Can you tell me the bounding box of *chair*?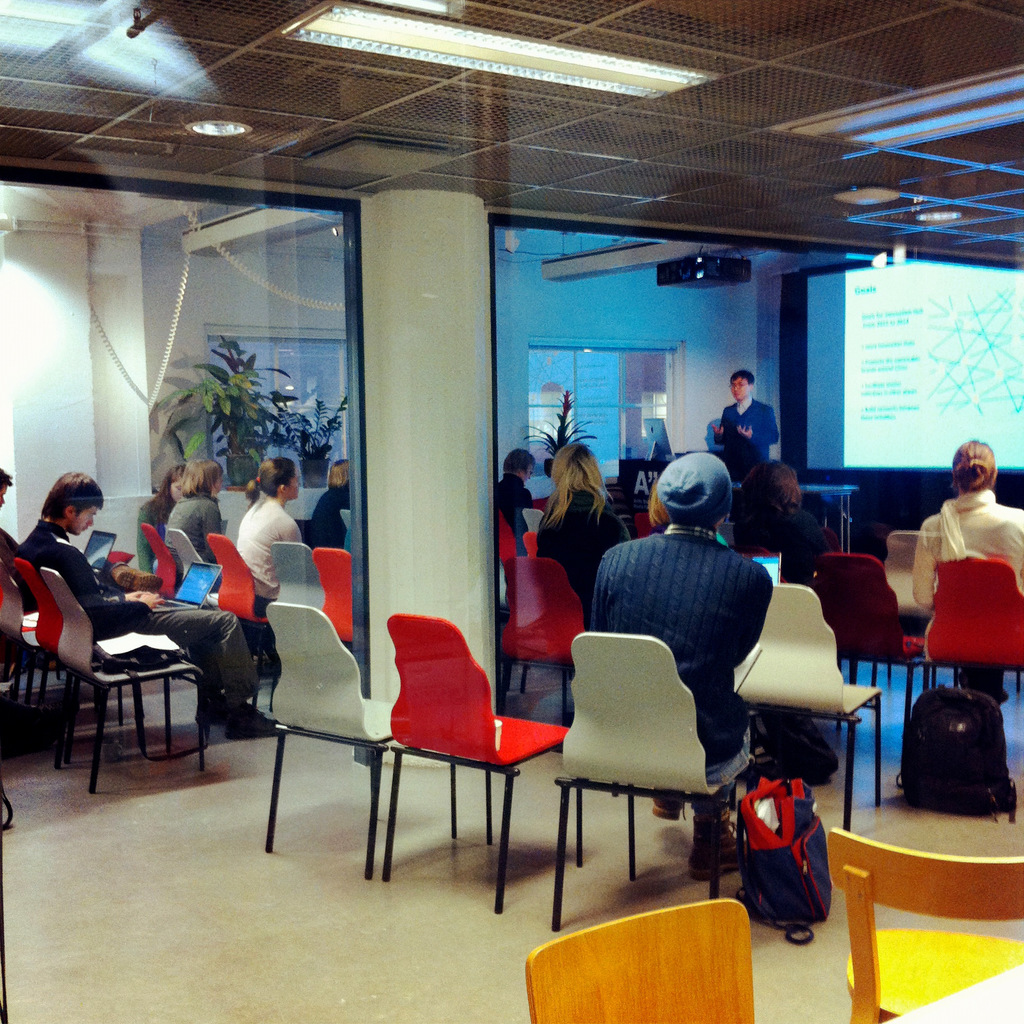
{"x1": 922, "y1": 559, "x2": 1023, "y2": 693}.
